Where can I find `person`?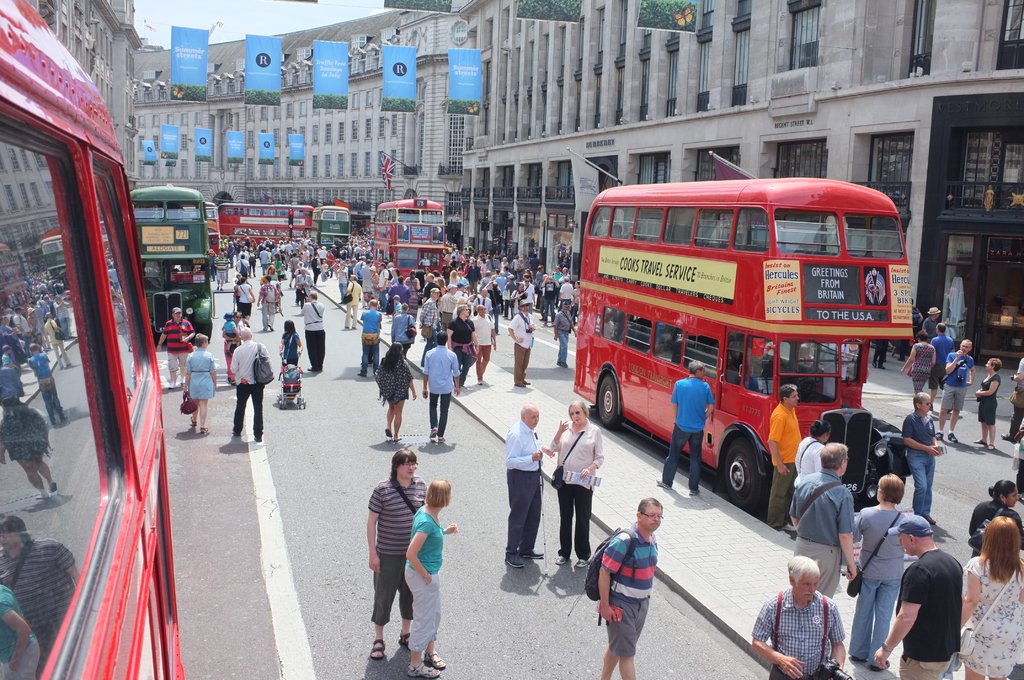
You can find it at box(975, 355, 1001, 450).
